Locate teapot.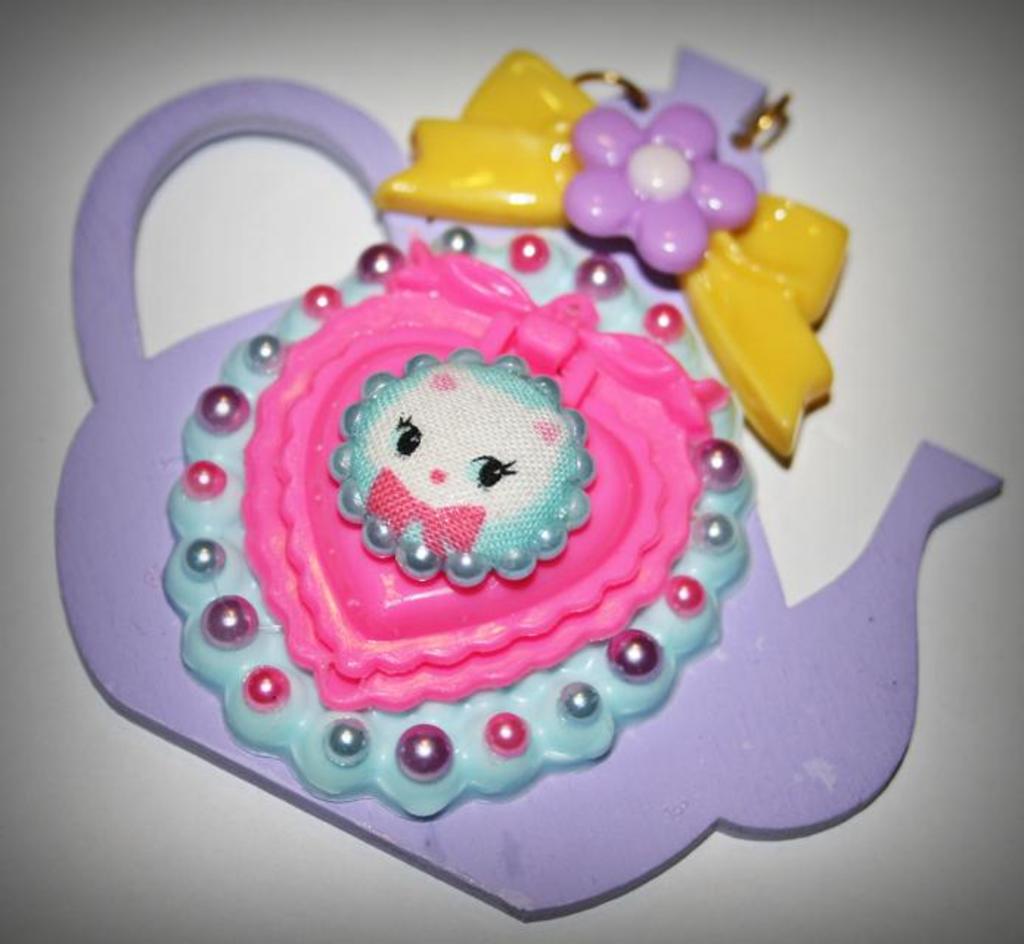
Bounding box: 50:46:1006:925.
